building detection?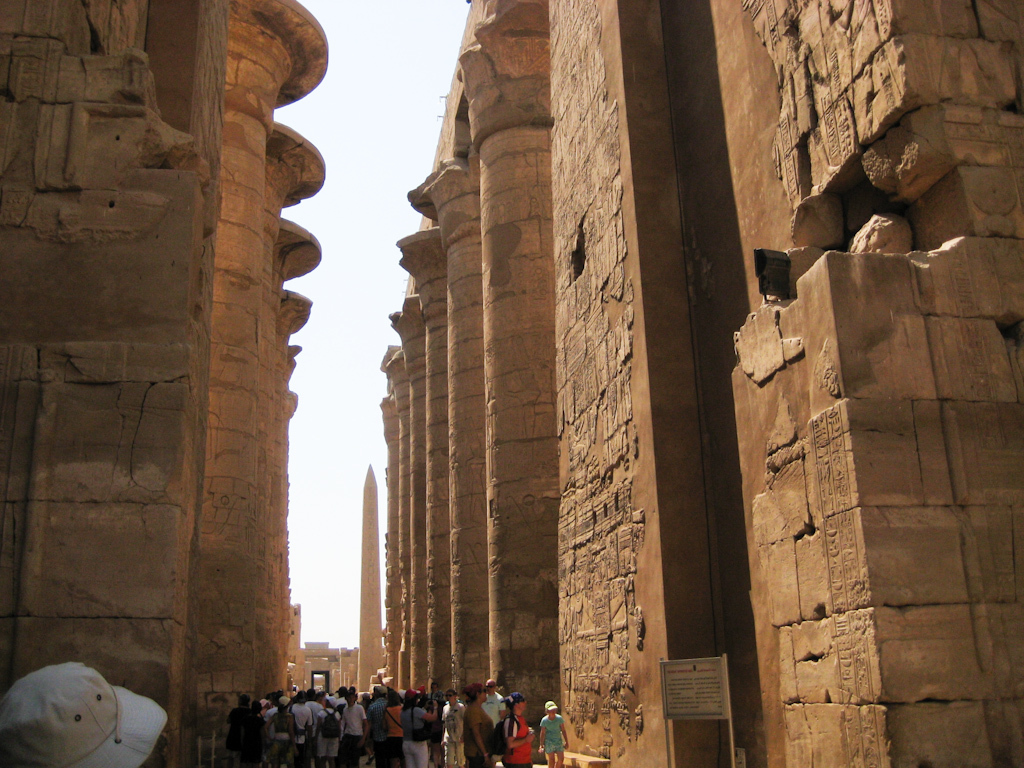
0/0/329/767
